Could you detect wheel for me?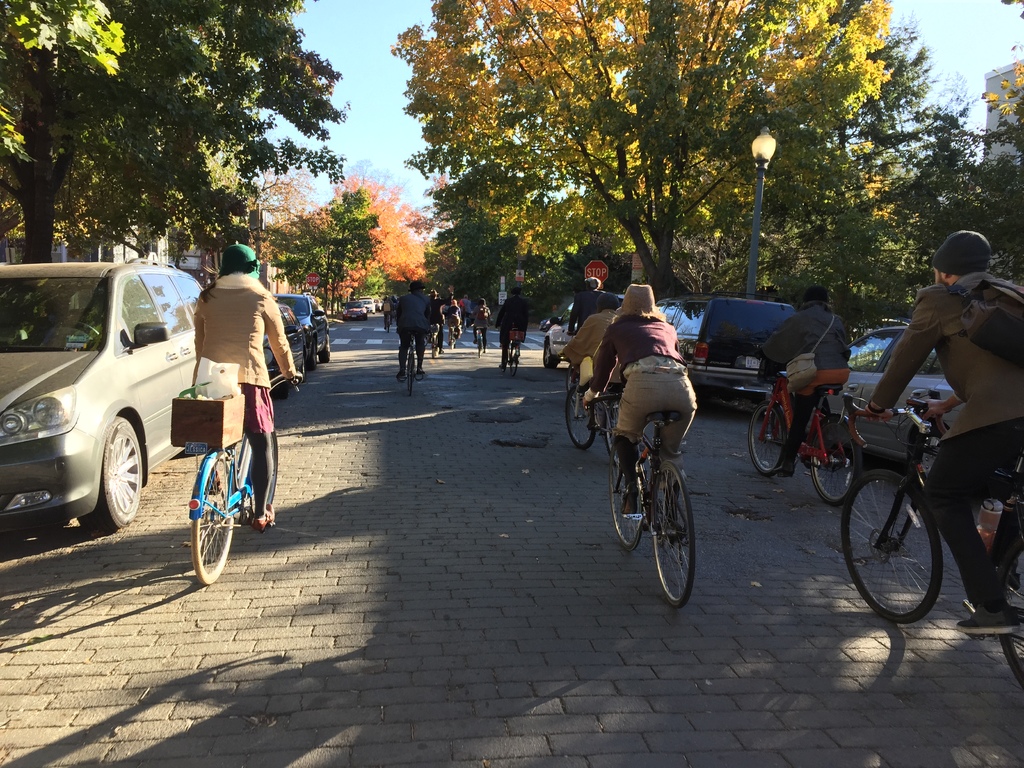
Detection result: <region>76, 414, 143, 529</region>.
